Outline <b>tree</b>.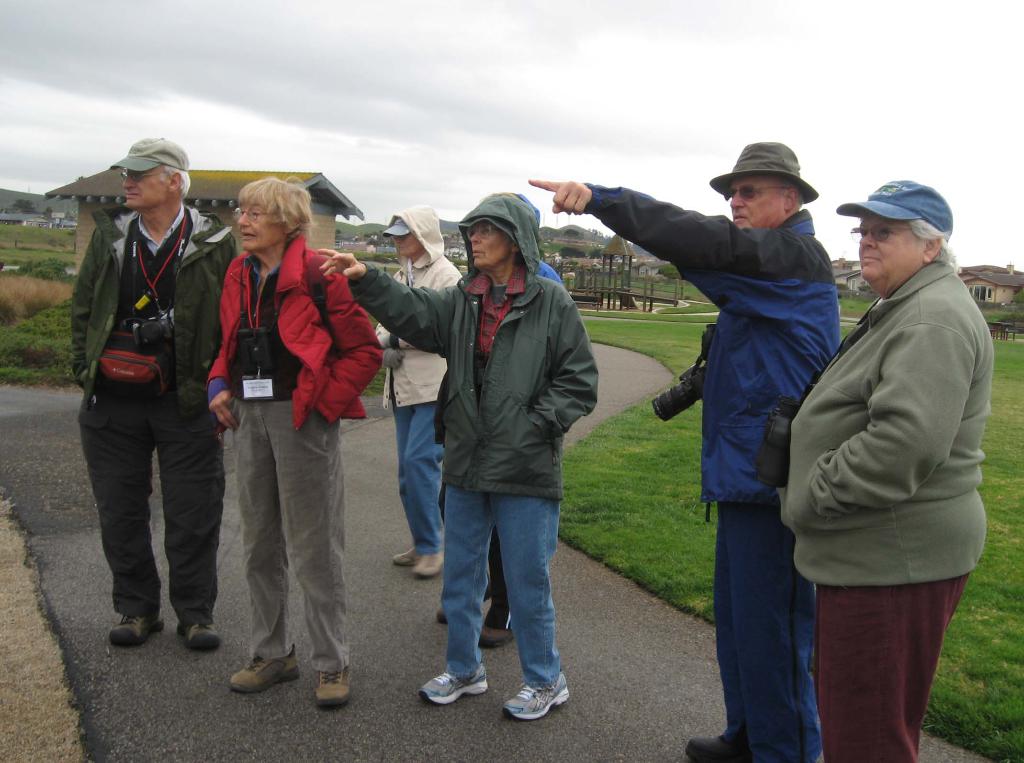
Outline: bbox(333, 229, 345, 243).
